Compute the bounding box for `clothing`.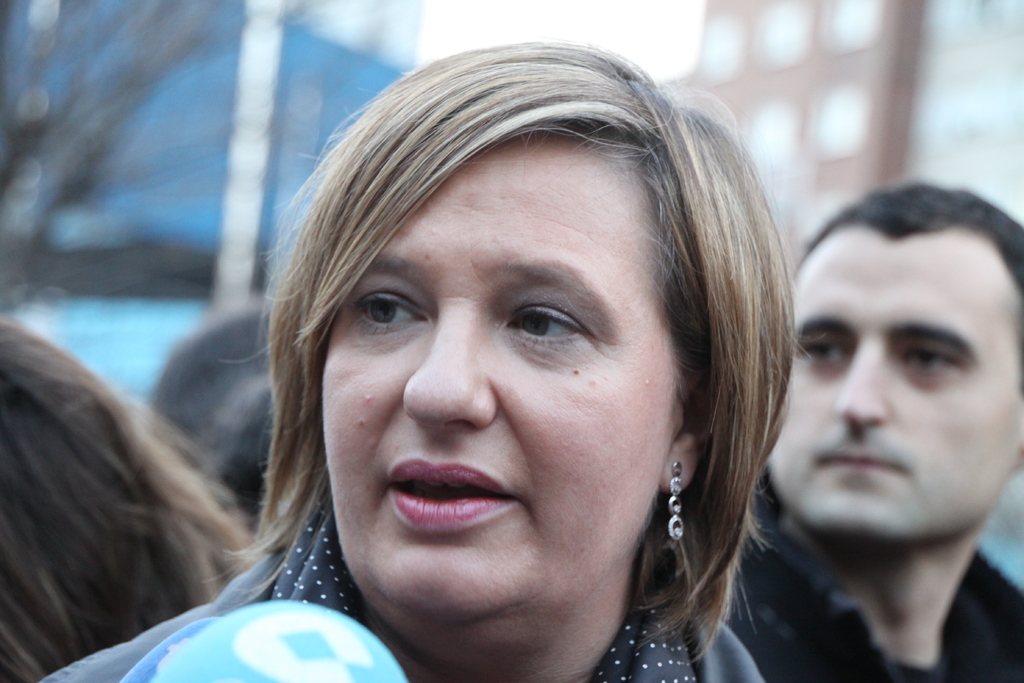
box=[35, 495, 751, 682].
